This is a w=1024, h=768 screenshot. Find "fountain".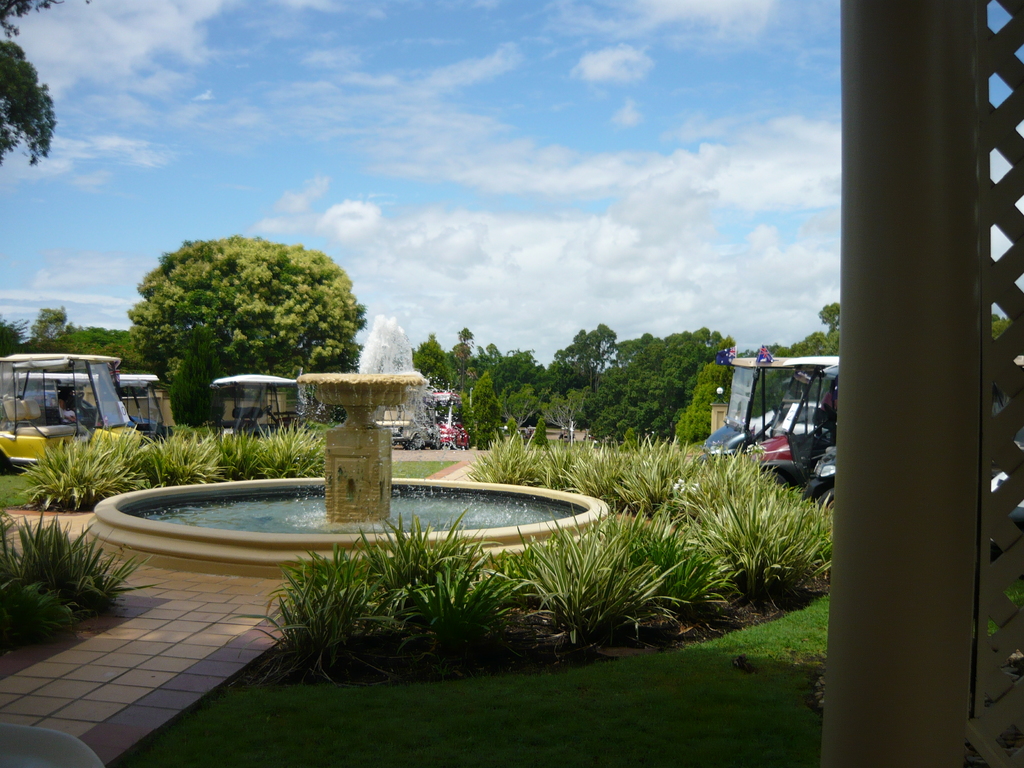
Bounding box: [100,341,592,634].
